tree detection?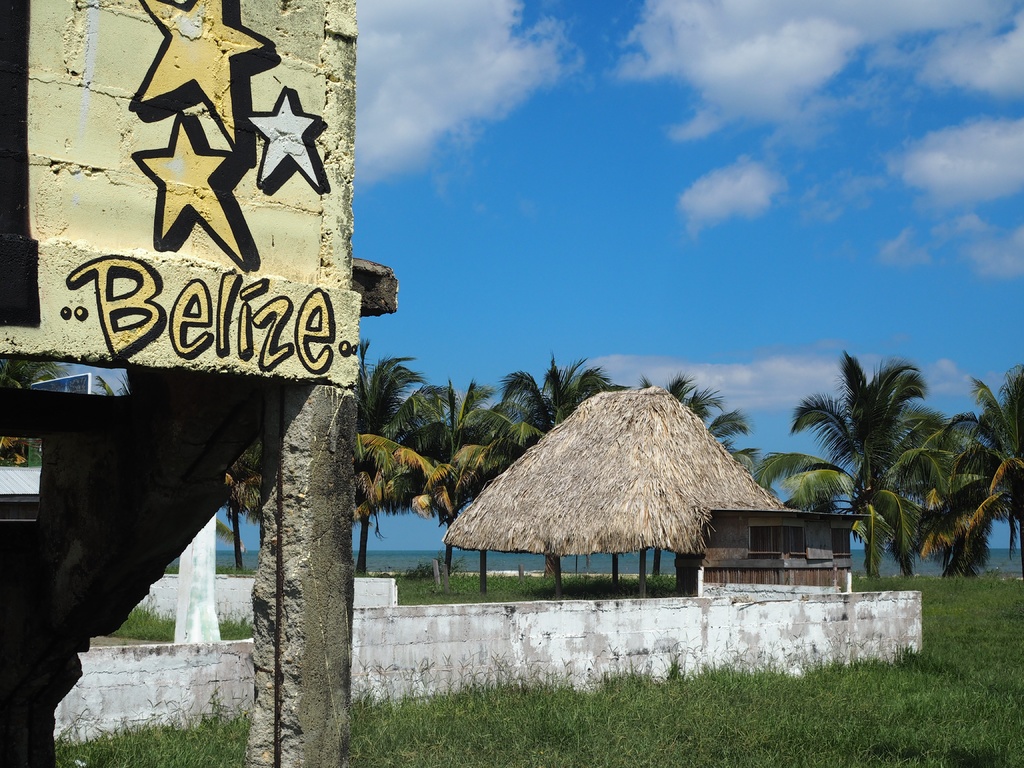
detection(205, 441, 269, 582)
